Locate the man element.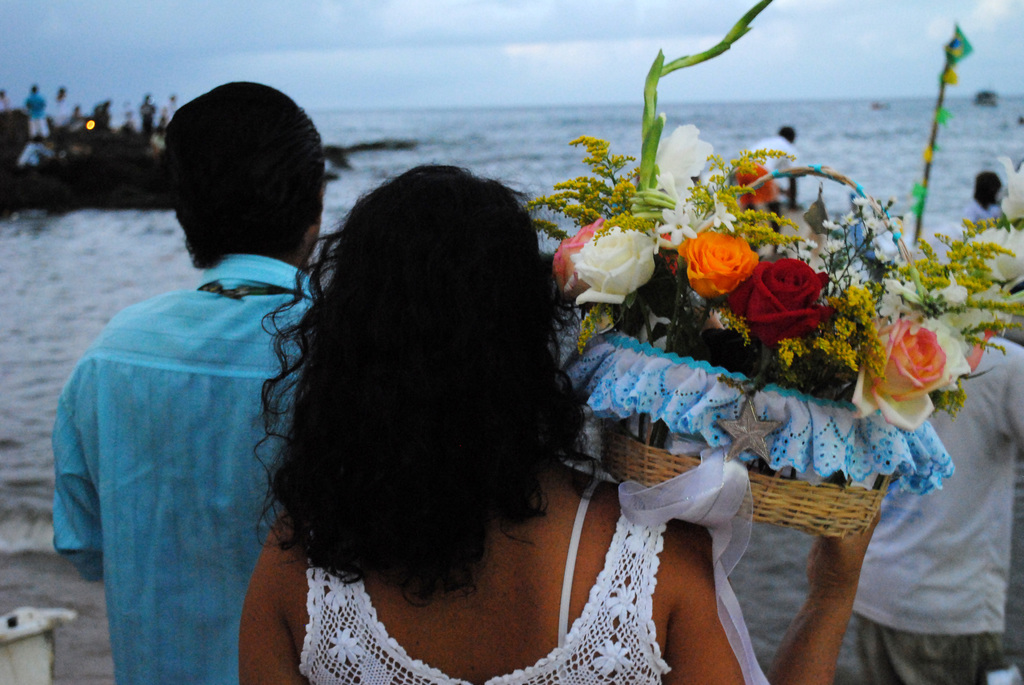
Element bbox: x1=136, y1=95, x2=153, y2=142.
